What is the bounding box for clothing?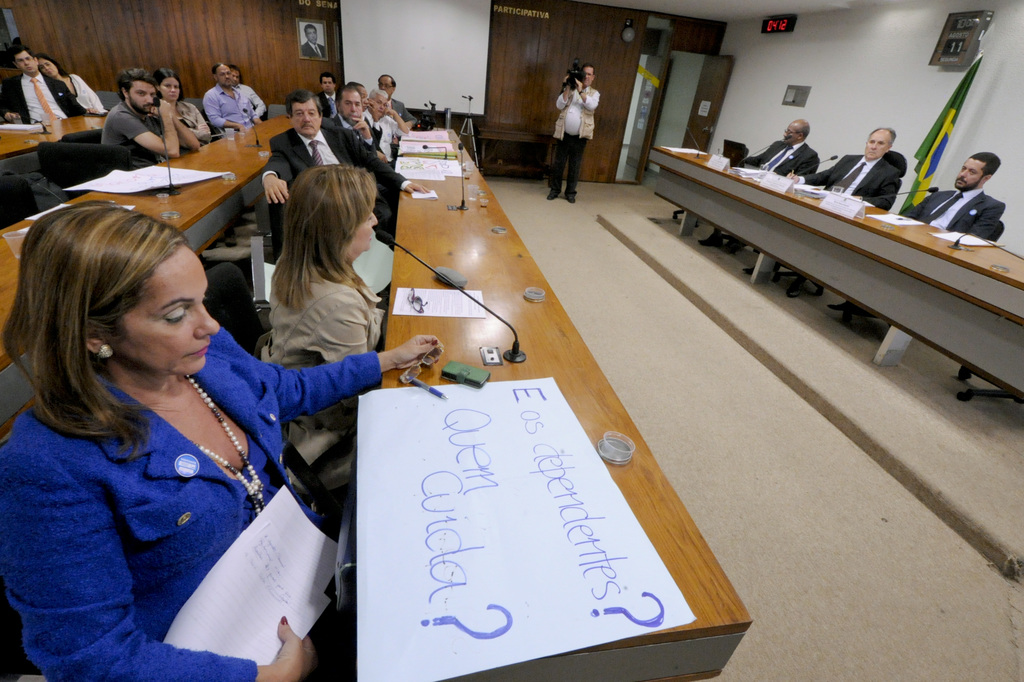
detection(207, 88, 263, 131).
